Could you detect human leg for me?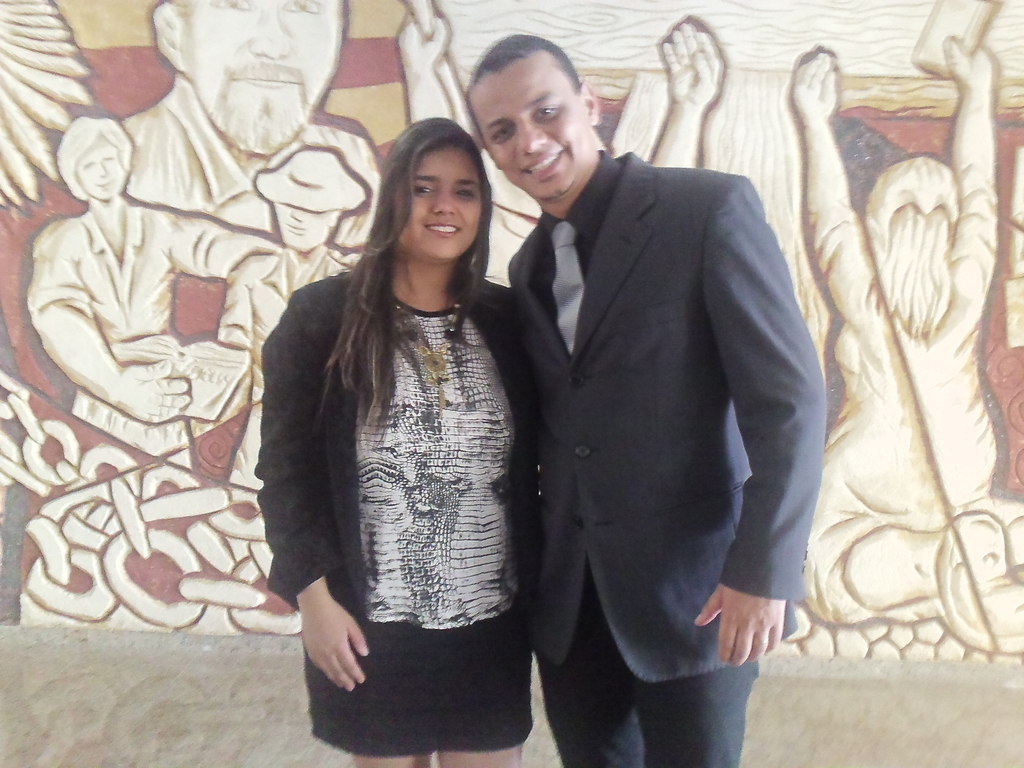
Detection result: l=532, t=601, r=643, b=767.
